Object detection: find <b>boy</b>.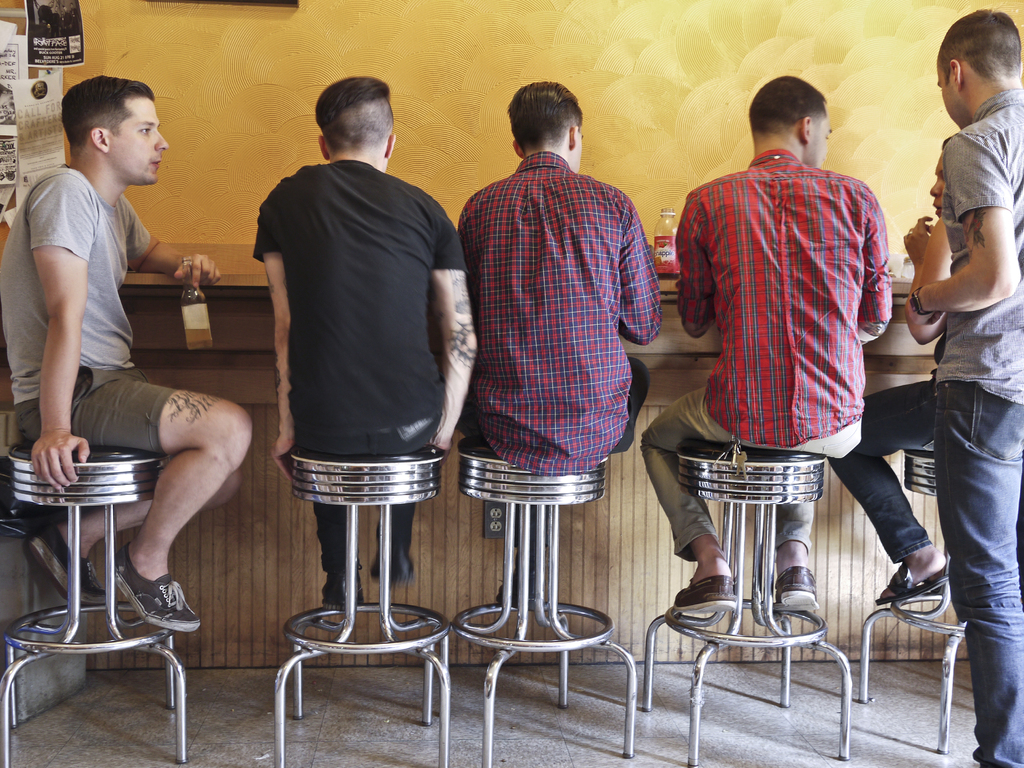
[906, 4, 1023, 767].
